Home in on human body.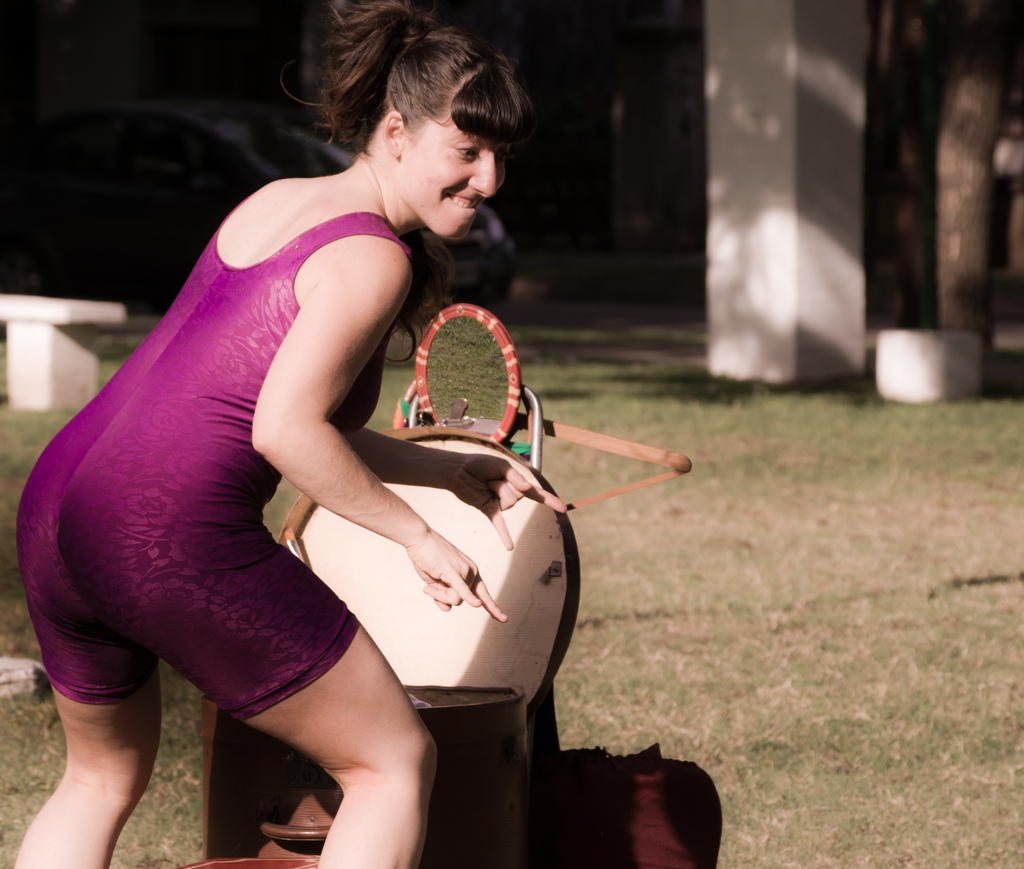
Homed in at [x1=31, y1=70, x2=529, y2=793].
